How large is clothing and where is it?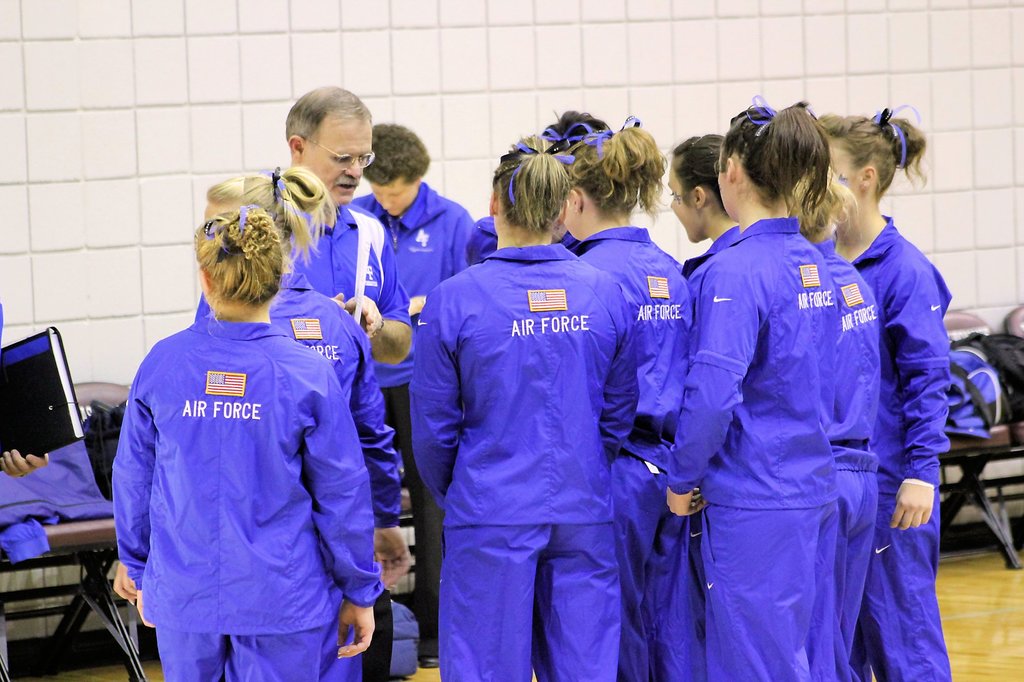
Bounding box: bbox(680, 222, 845, 678).
